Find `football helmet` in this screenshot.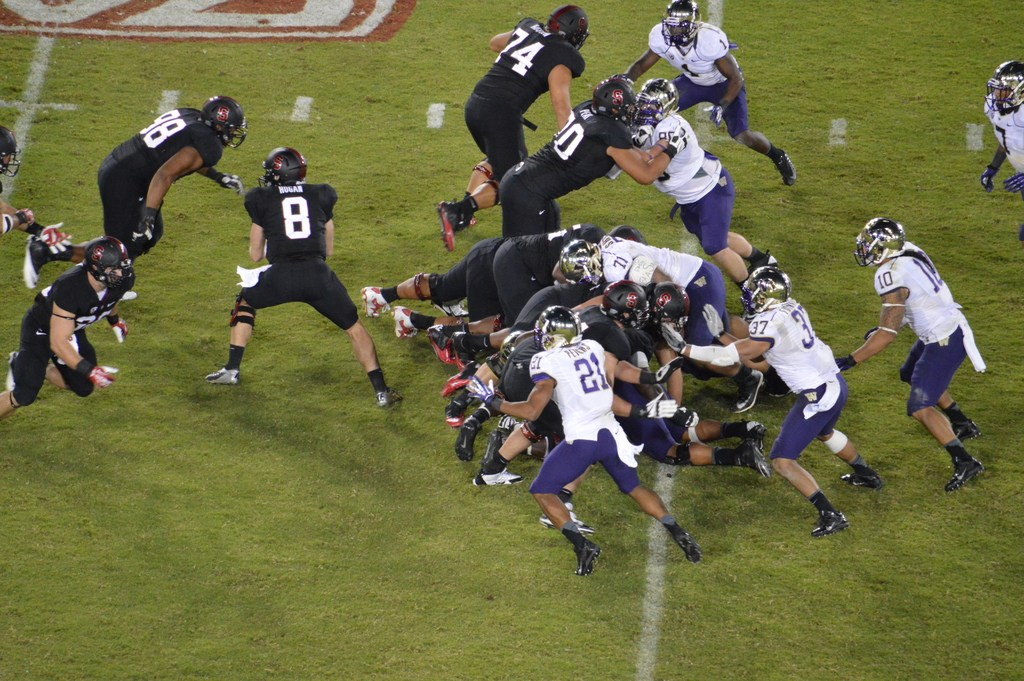
The bounding box for `football helmet` is [left=601, top=279, right=652, bottom=331].
